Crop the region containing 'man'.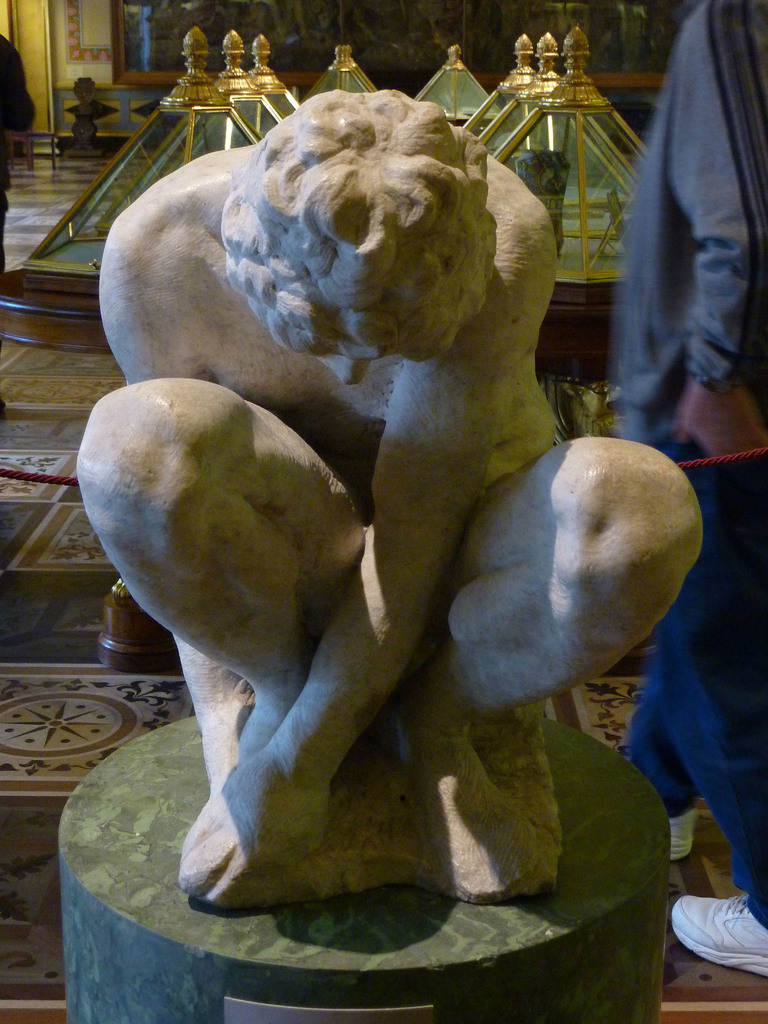
Crop region: 109:69:662:911.
